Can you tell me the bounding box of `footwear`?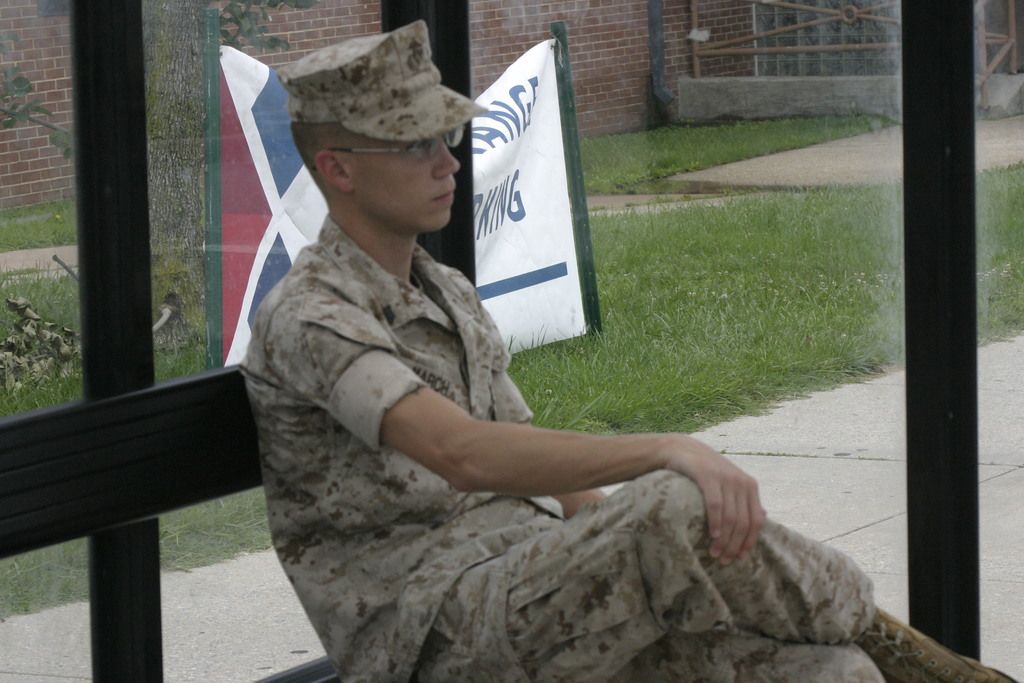
l=858, t=605, r=1021, b=682.
